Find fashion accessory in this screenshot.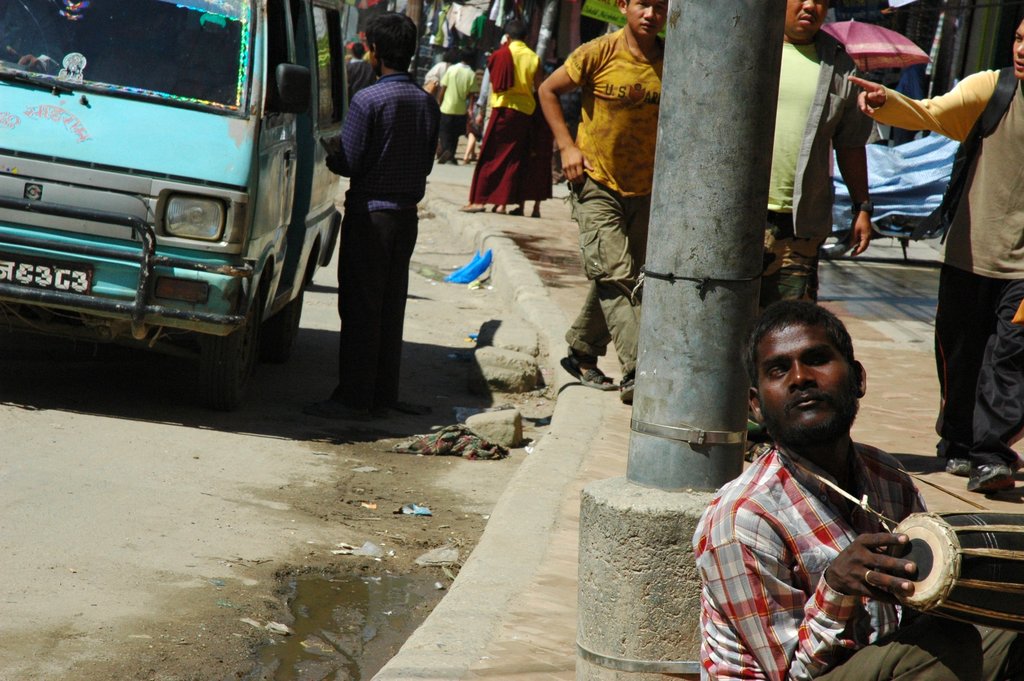
The bounding box for fashion accessory is 557/352/622/391.
